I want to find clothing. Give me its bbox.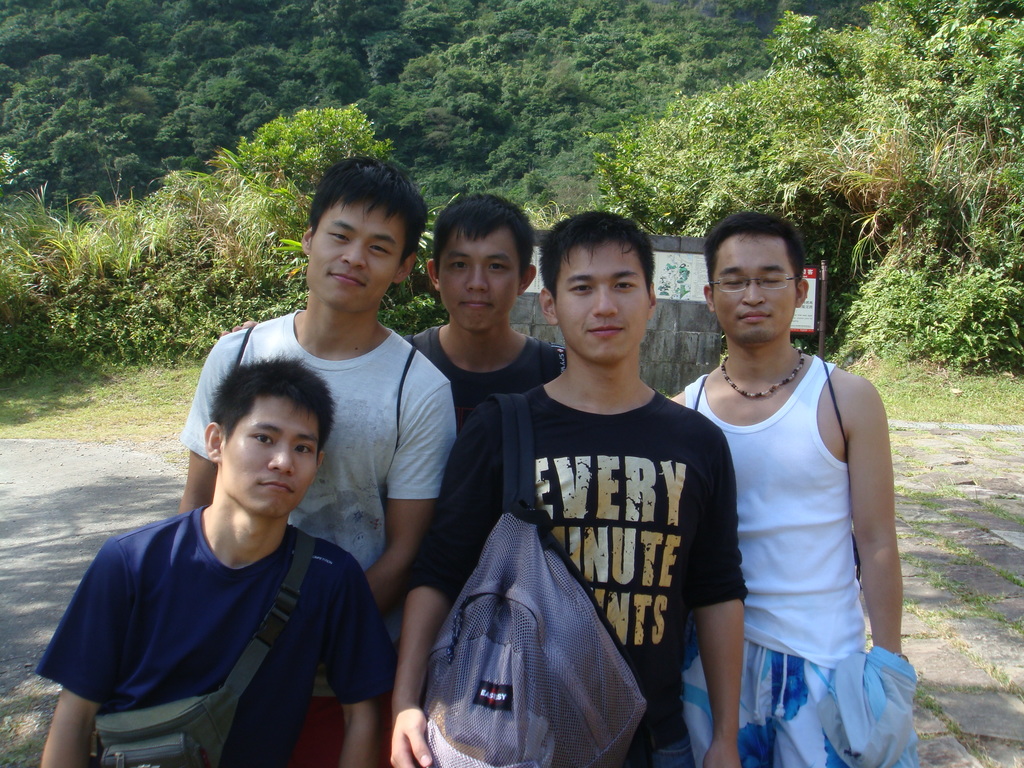
l=178, t=299, r=452, b=764.
